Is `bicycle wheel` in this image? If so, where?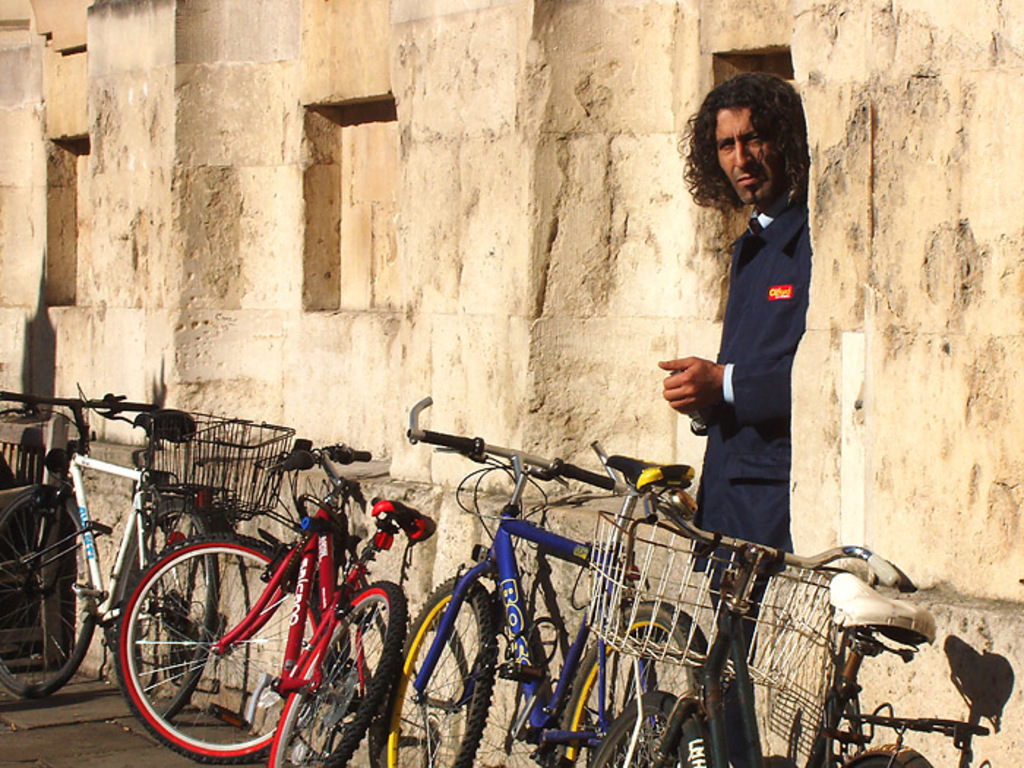
Yes, at left=266, top=573, right=410, bottom=767.
